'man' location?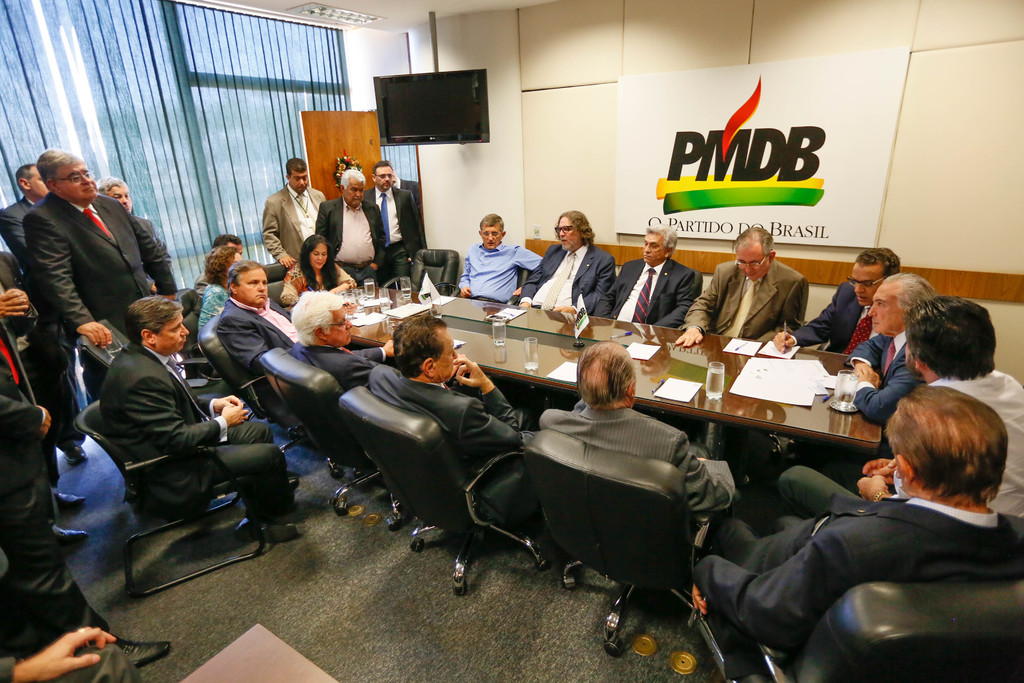
99,177,176,297
